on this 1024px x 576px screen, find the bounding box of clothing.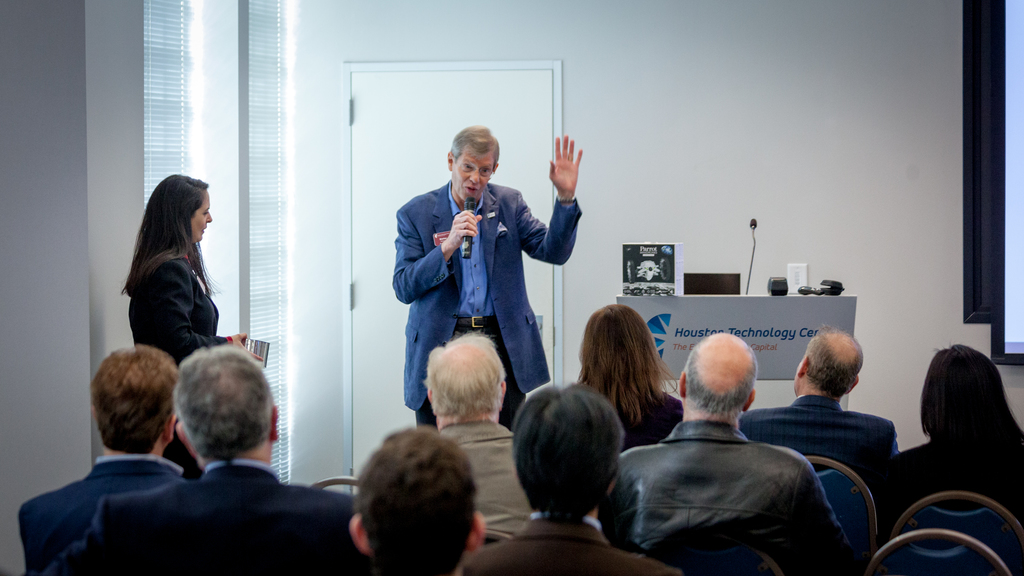
Bounding box: region(444, 413, 540, 559).
